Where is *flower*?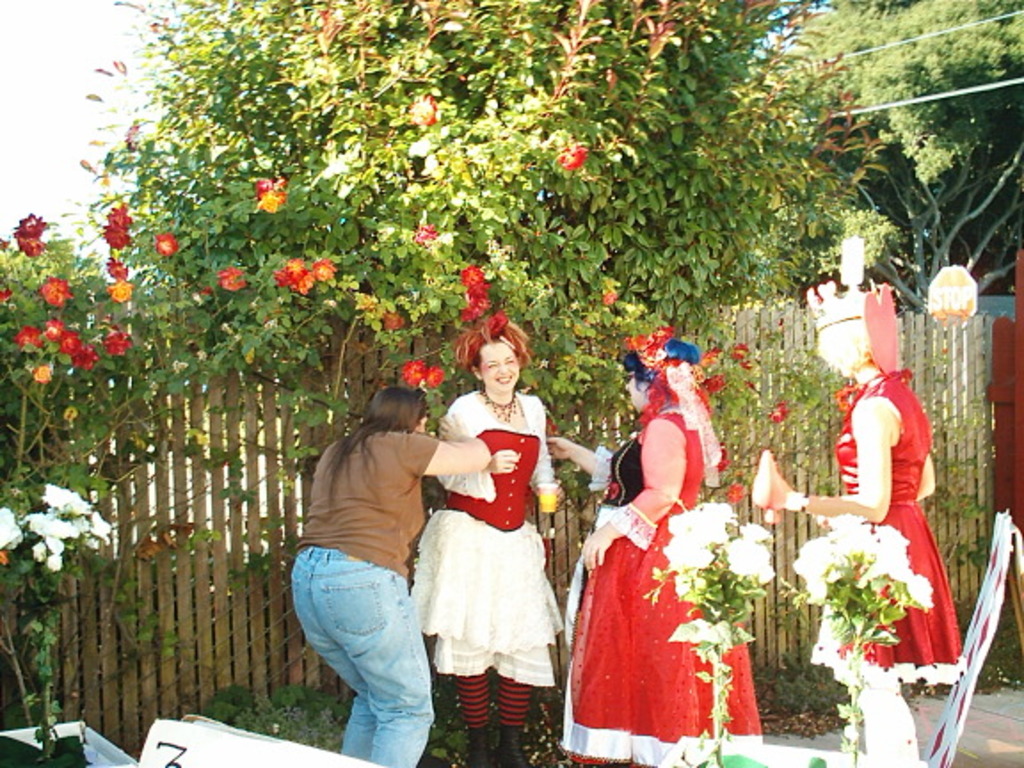
box(768, 405, 784, 418).
